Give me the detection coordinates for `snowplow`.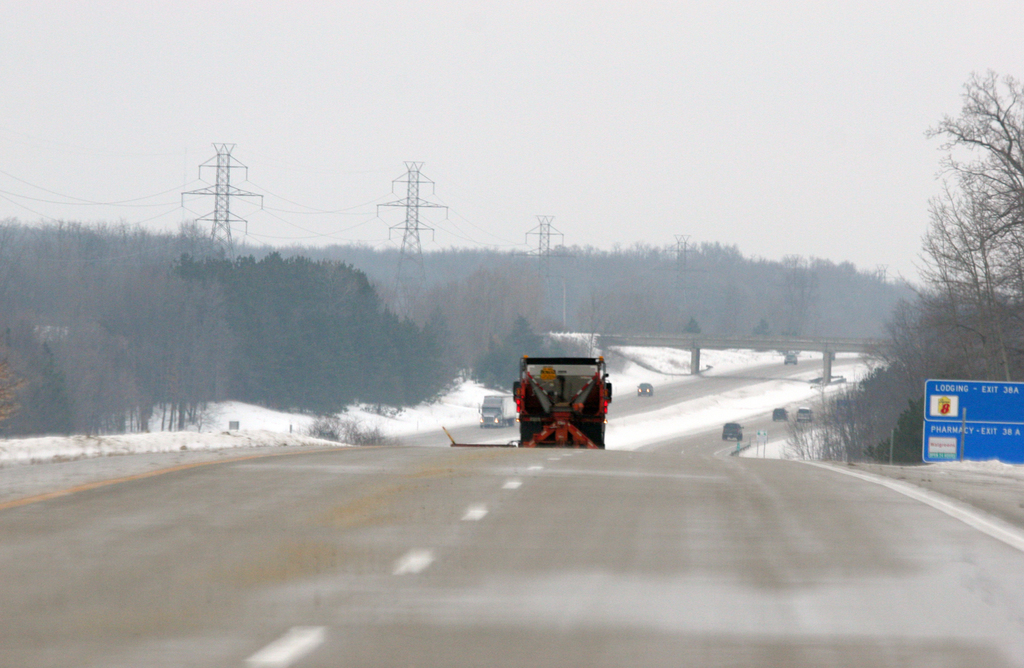
select_region(505, 350, 614, 448).
